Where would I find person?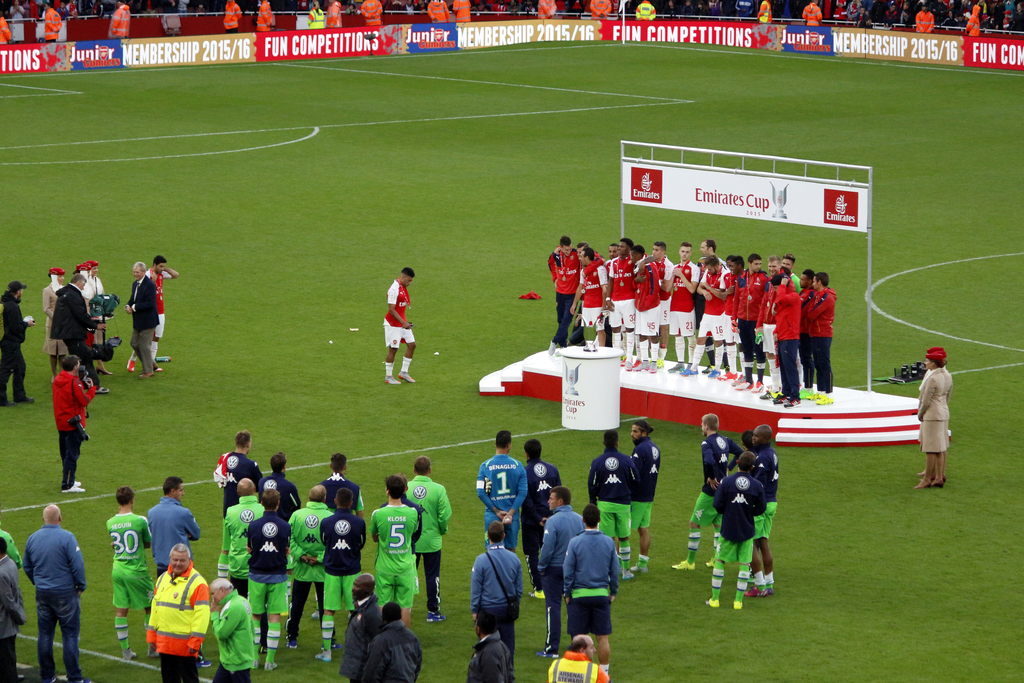
At left=45, top=360, right=97, bottom=490.
